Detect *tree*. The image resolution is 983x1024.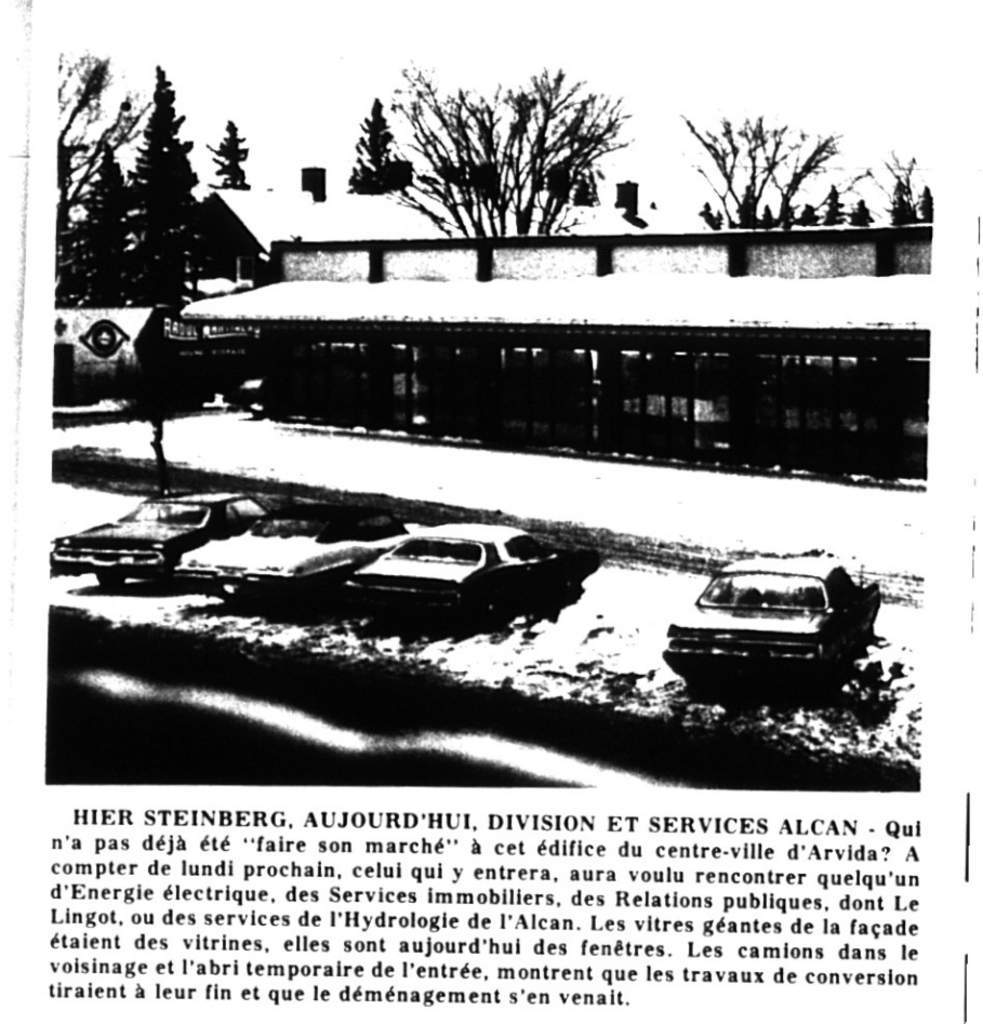
[x1=388, y1=56, x2=633, y2=244].
